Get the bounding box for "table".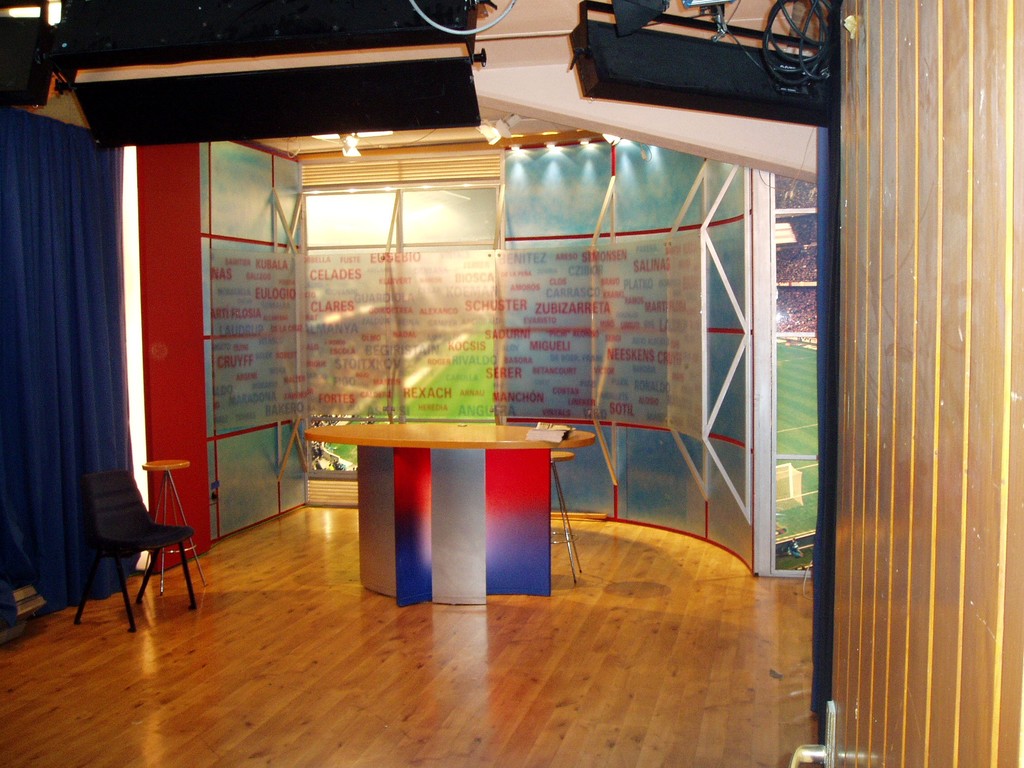
locate(287, 404, 583, 614).
